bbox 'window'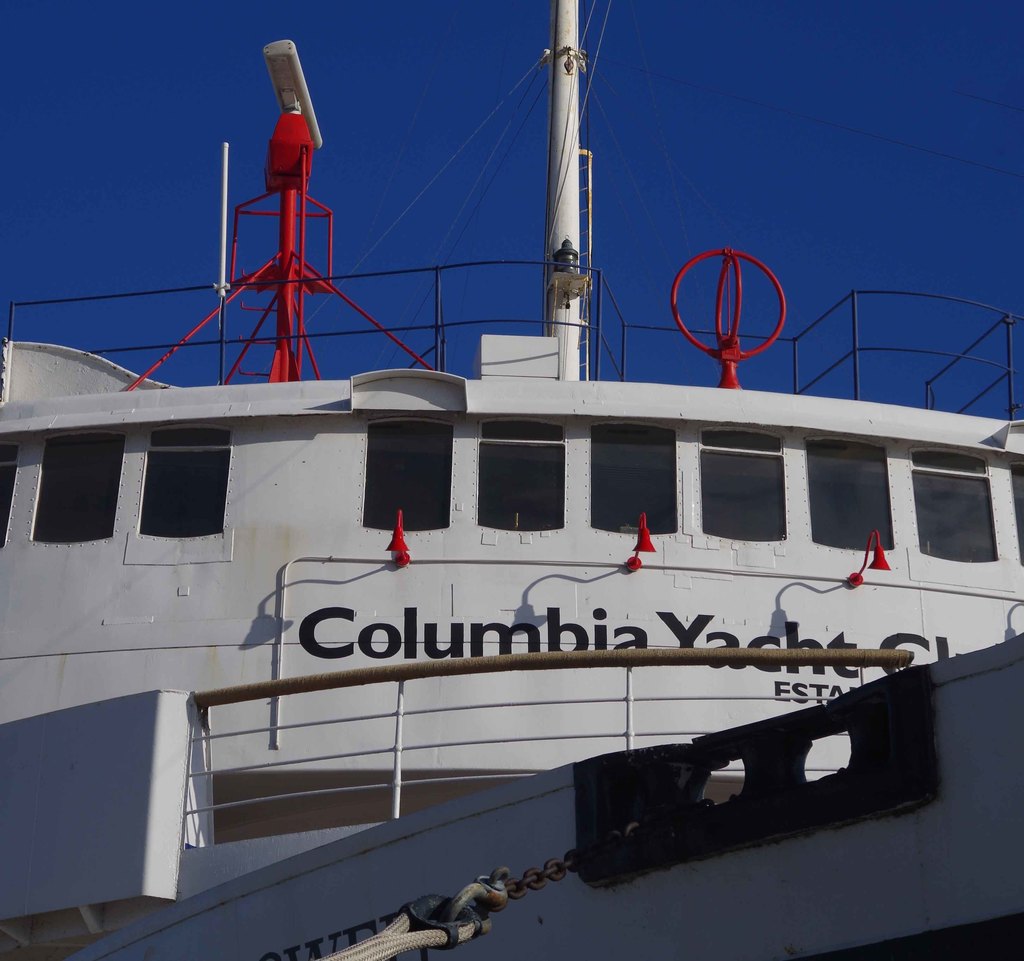
bbox(909, 438, 1004, 569)
